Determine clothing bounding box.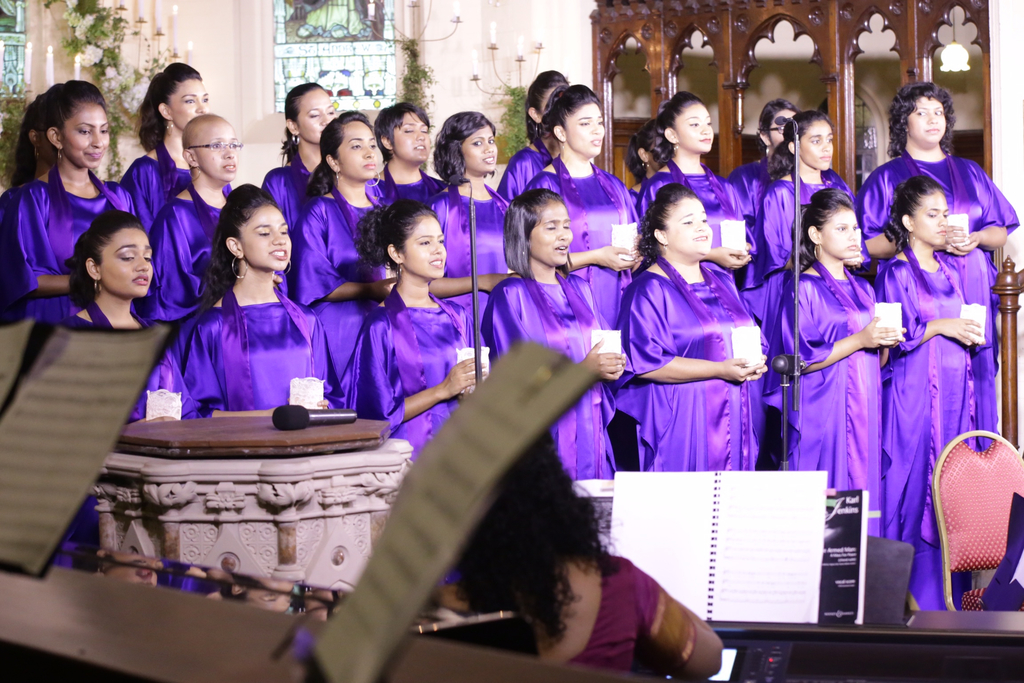
Determined: l=182, t=286, r=324, b=422.
